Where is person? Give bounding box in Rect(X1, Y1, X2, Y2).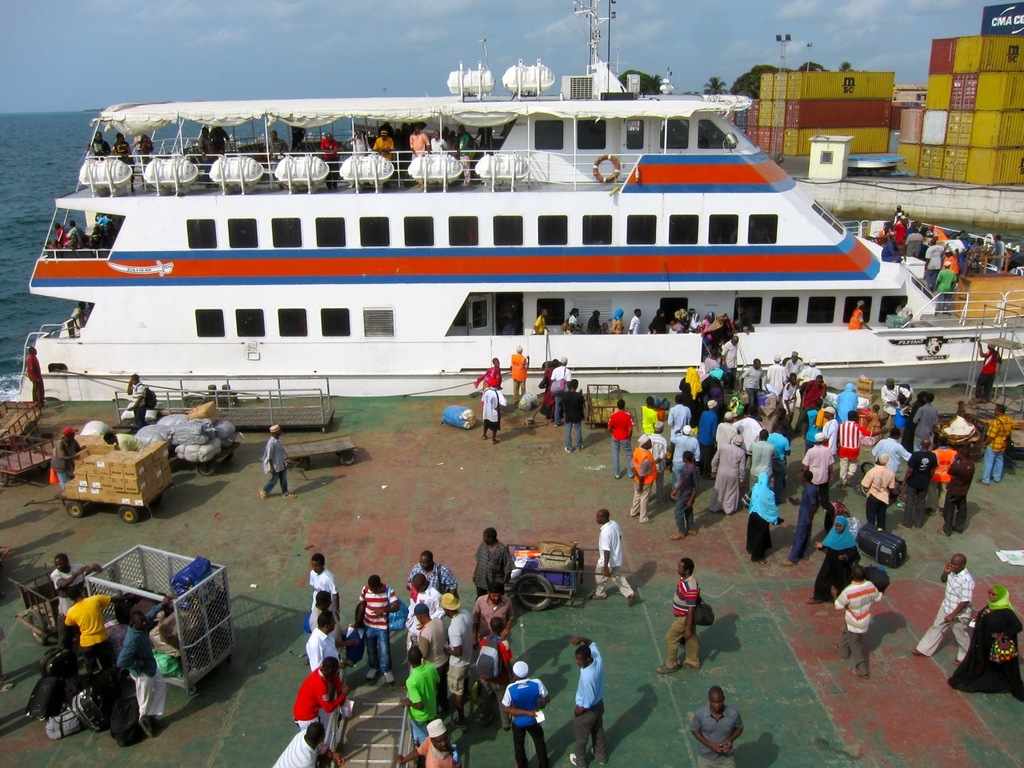
Rect(442, 594, 482, 726).
